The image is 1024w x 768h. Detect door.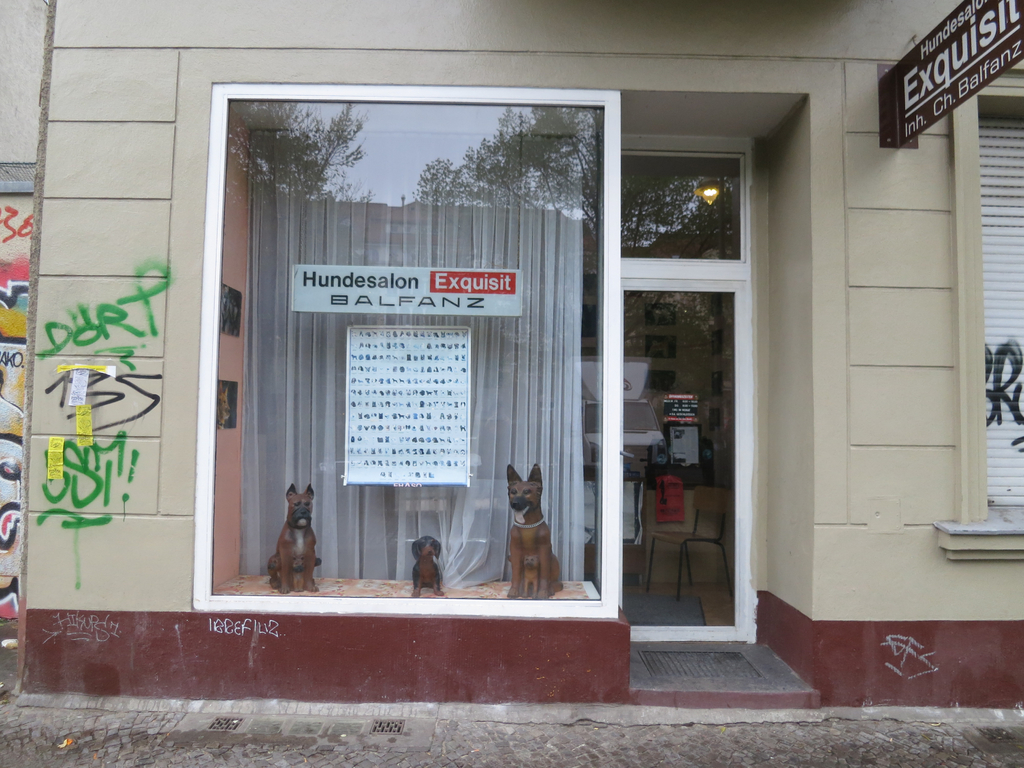
Detection: 598 101 756 666.
